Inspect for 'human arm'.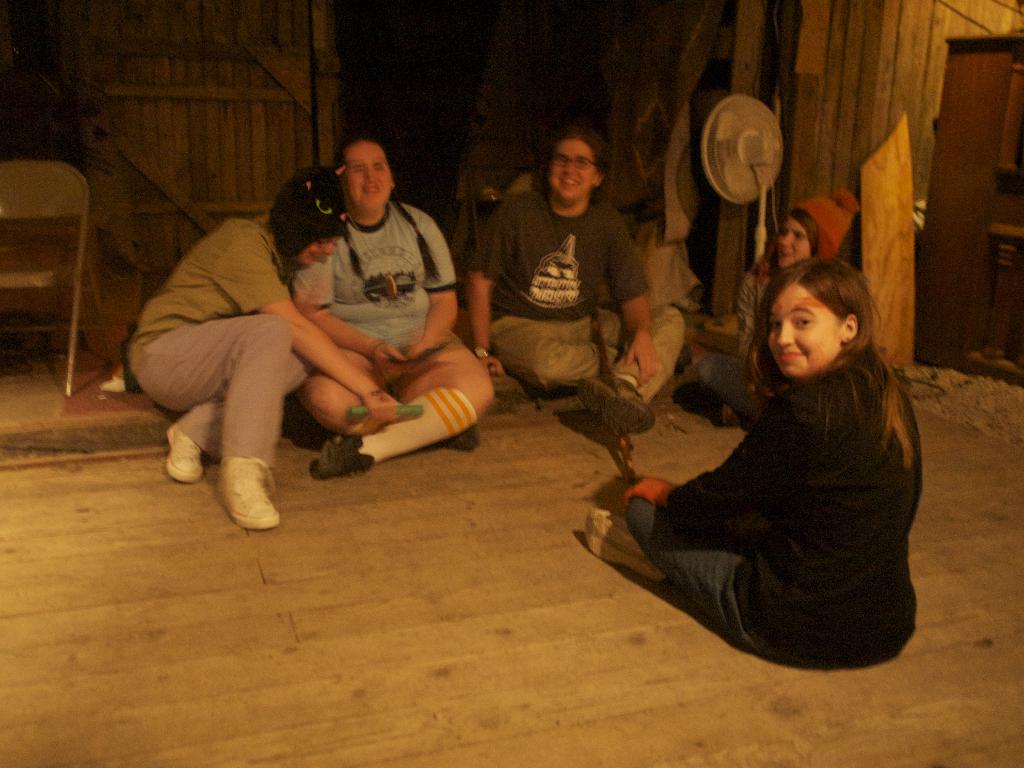
Inspection: [left=737, top=262, right=762, bottom=360].
